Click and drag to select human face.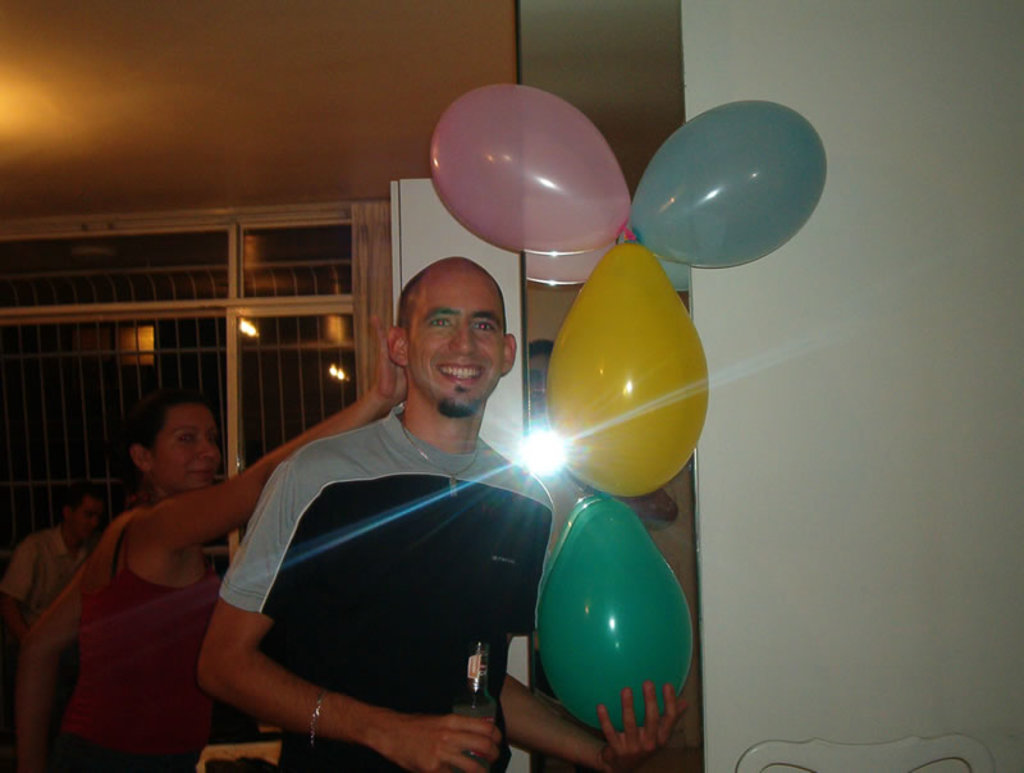
Selection: region(525, 351, 552, 407).
